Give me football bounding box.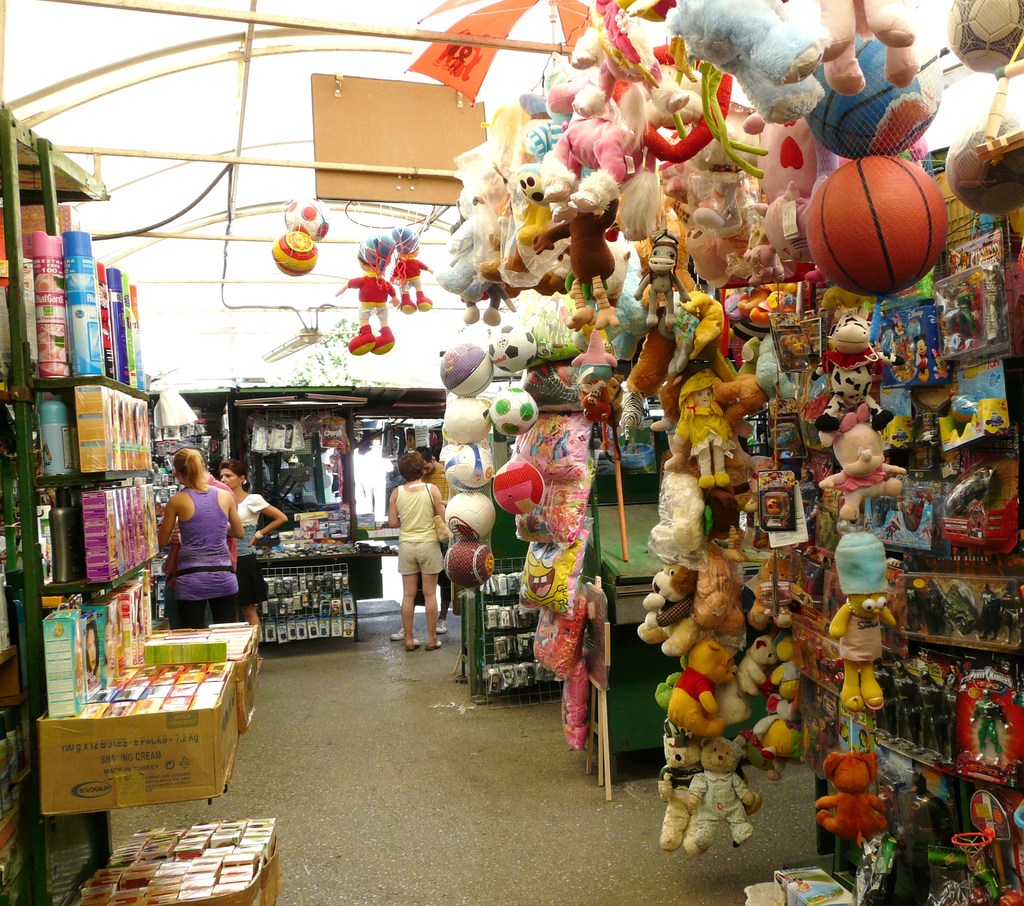
box=[445, 400, 493, 449].
